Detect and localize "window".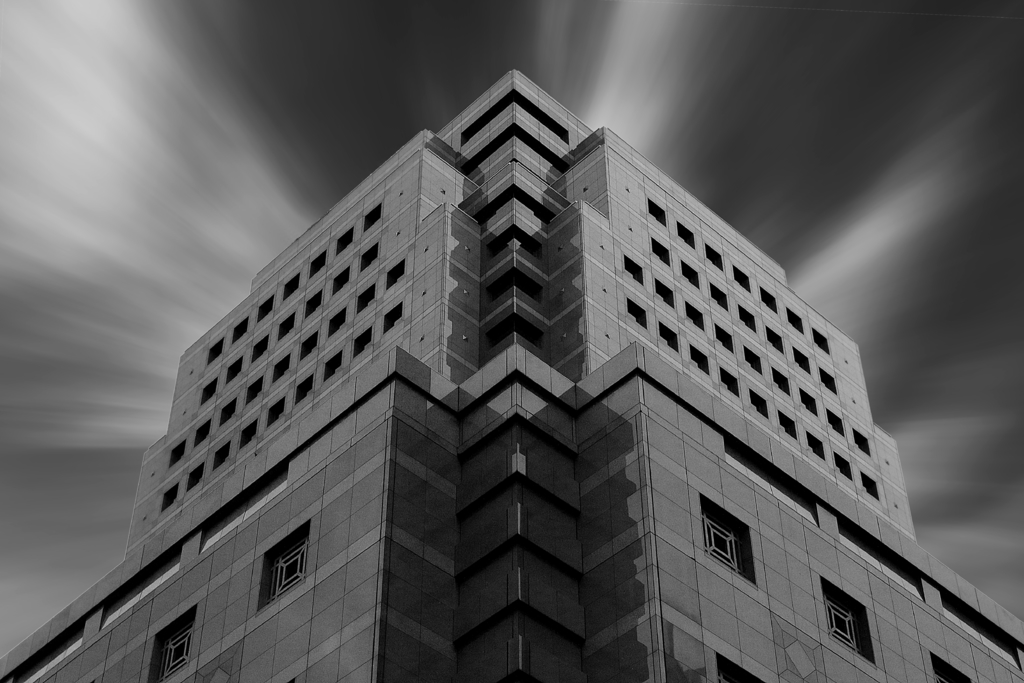
Localized at <box>157,620,198,681</box>.
